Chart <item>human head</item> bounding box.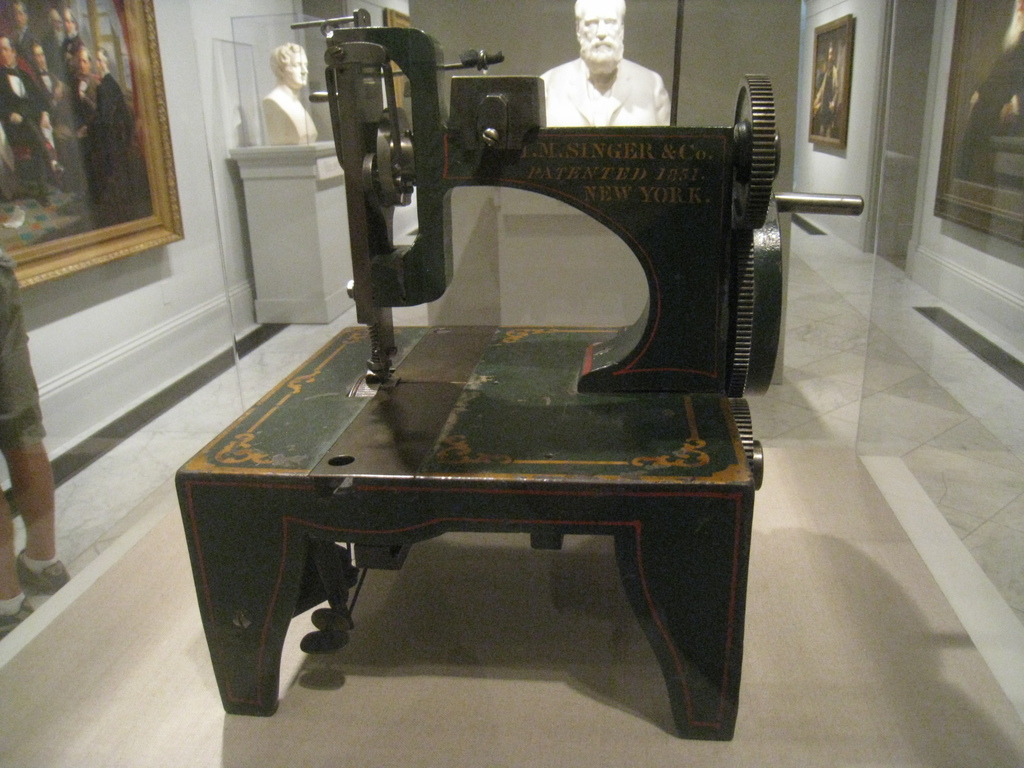
Charted: x1=46 y1=7 x2=62 y2=44.
